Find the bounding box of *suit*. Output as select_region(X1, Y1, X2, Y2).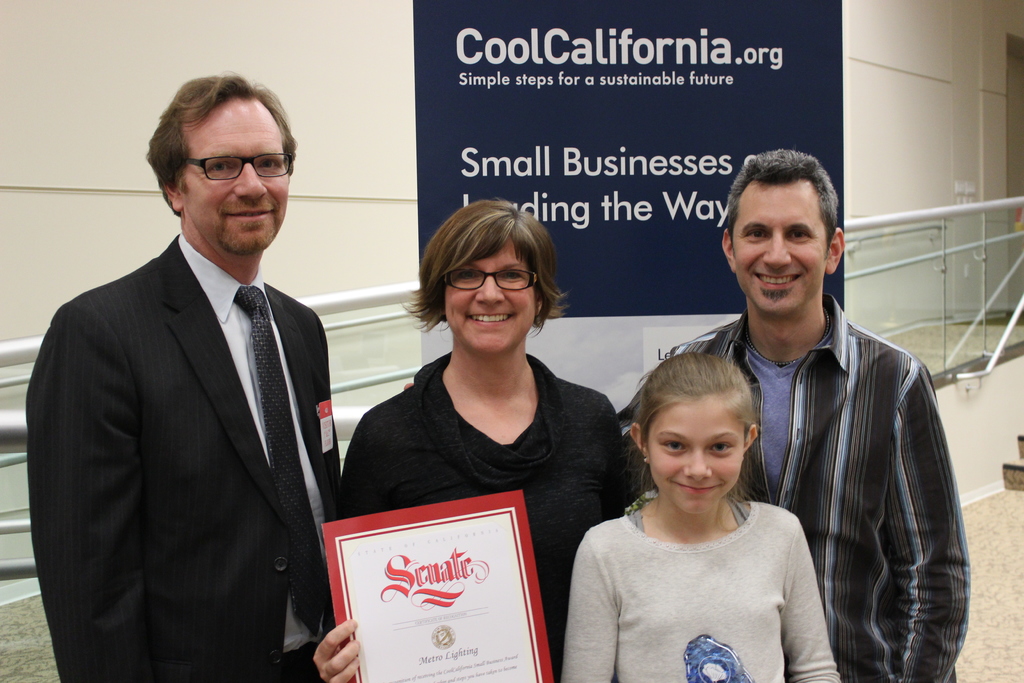
select_region(40, 92, 355, 682).
